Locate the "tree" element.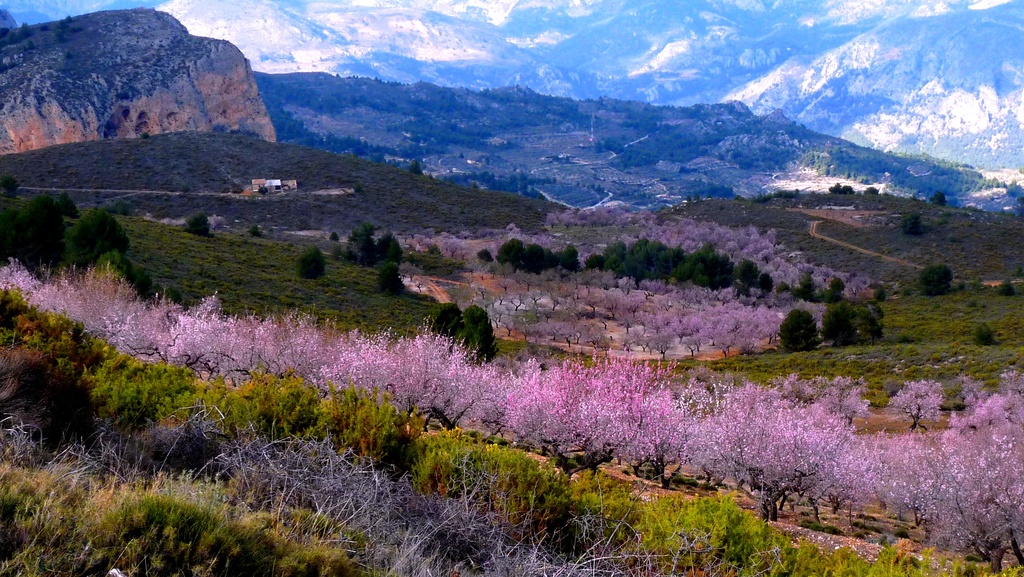
Element bbox: bbox=(835, 295, 867, 348).
